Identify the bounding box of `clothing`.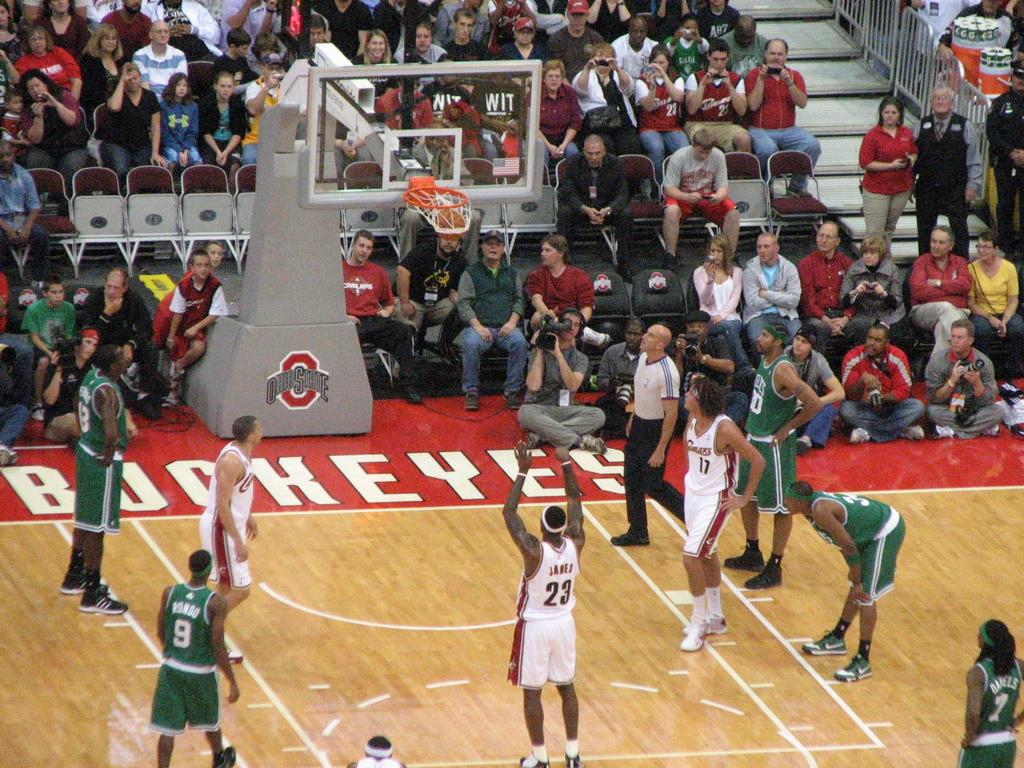
[437,0,490,42].
